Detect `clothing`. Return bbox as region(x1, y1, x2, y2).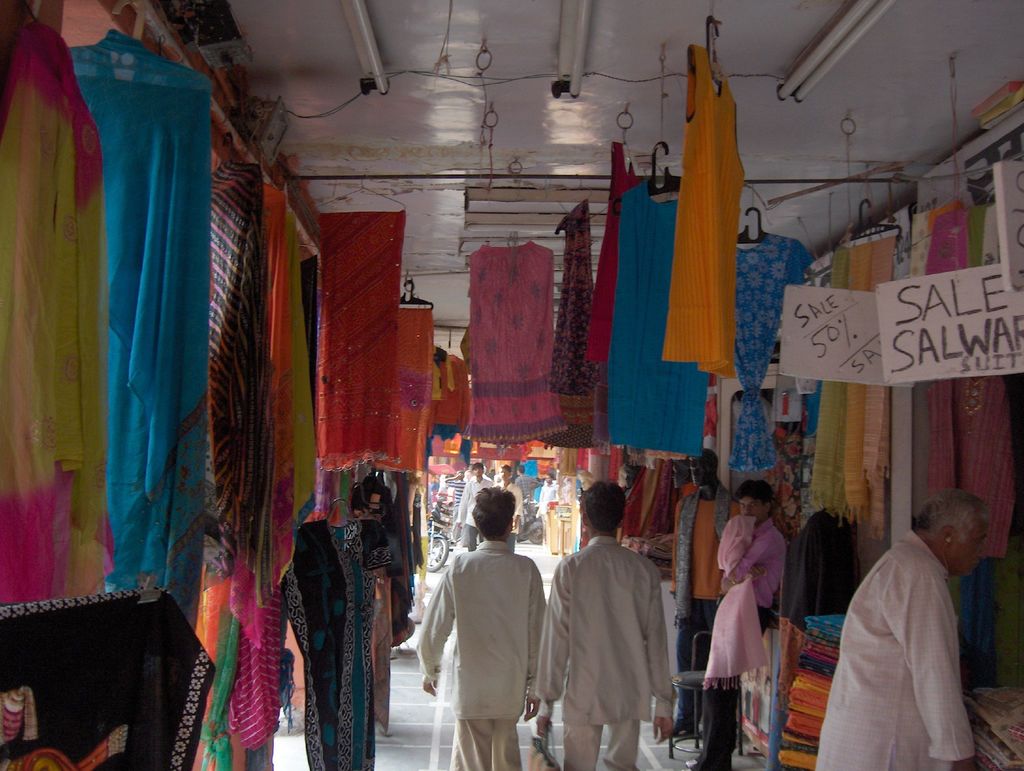
region(1, 590, 211, 770).
